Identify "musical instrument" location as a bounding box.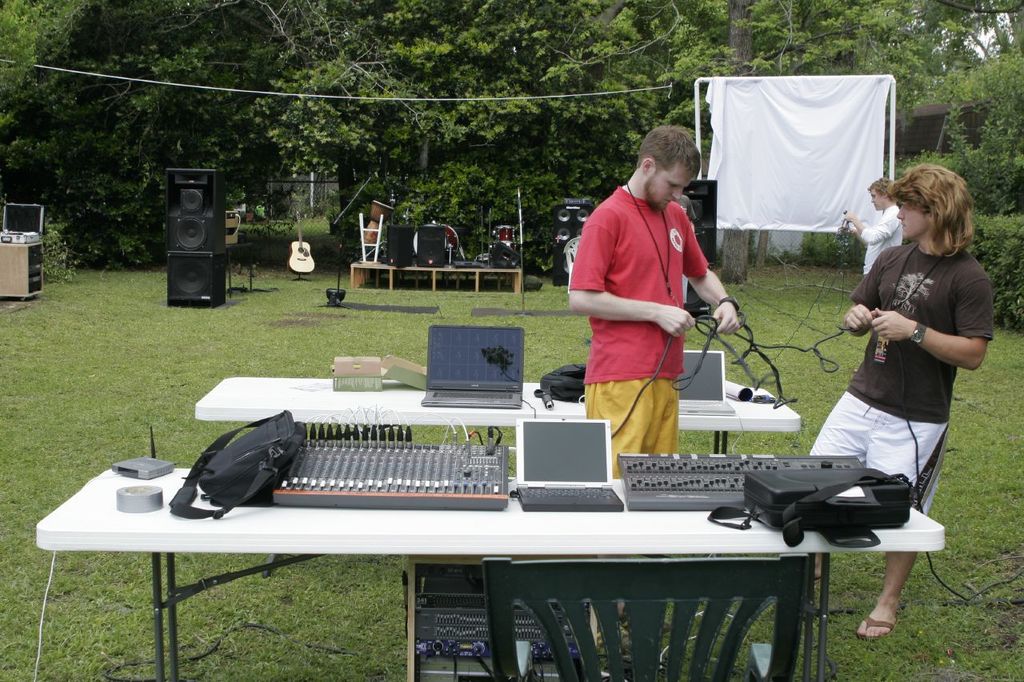
rect(411, 221, 462, 261).
